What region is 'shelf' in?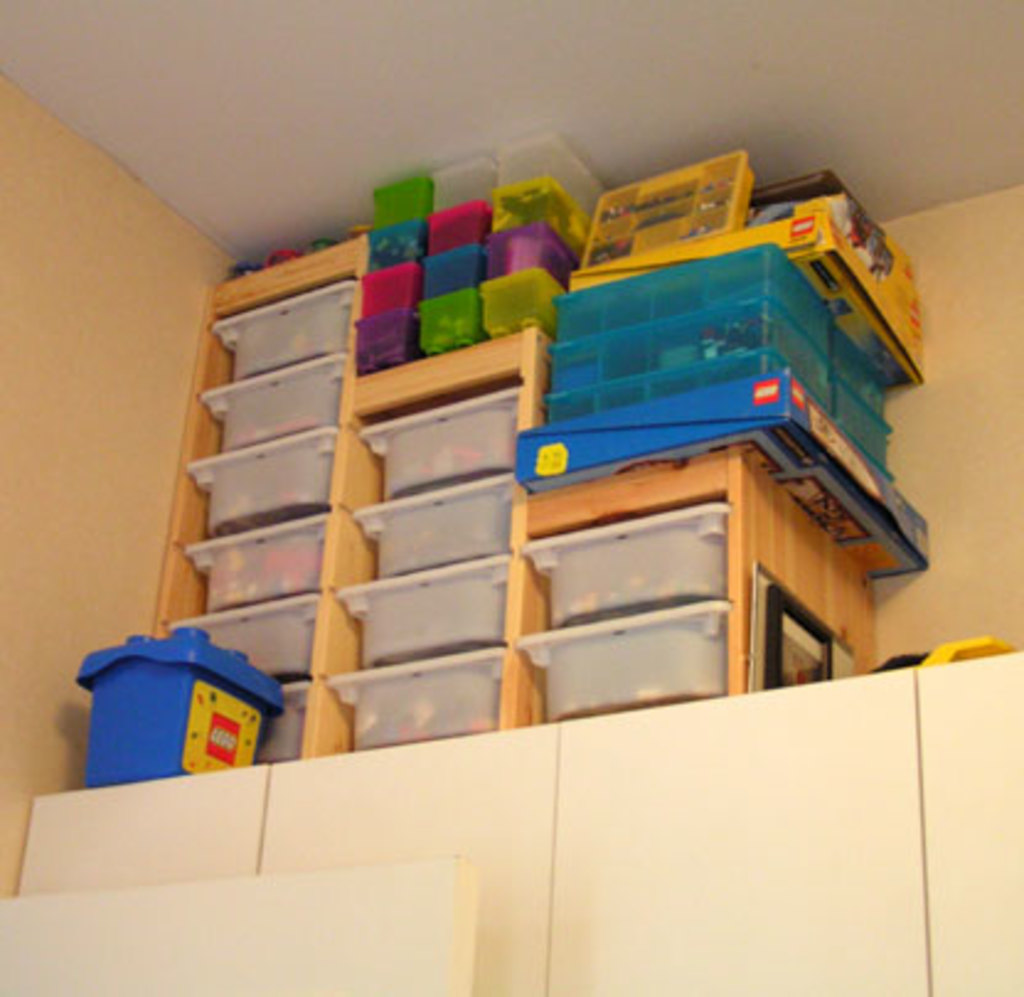
(300,332,546,758).
